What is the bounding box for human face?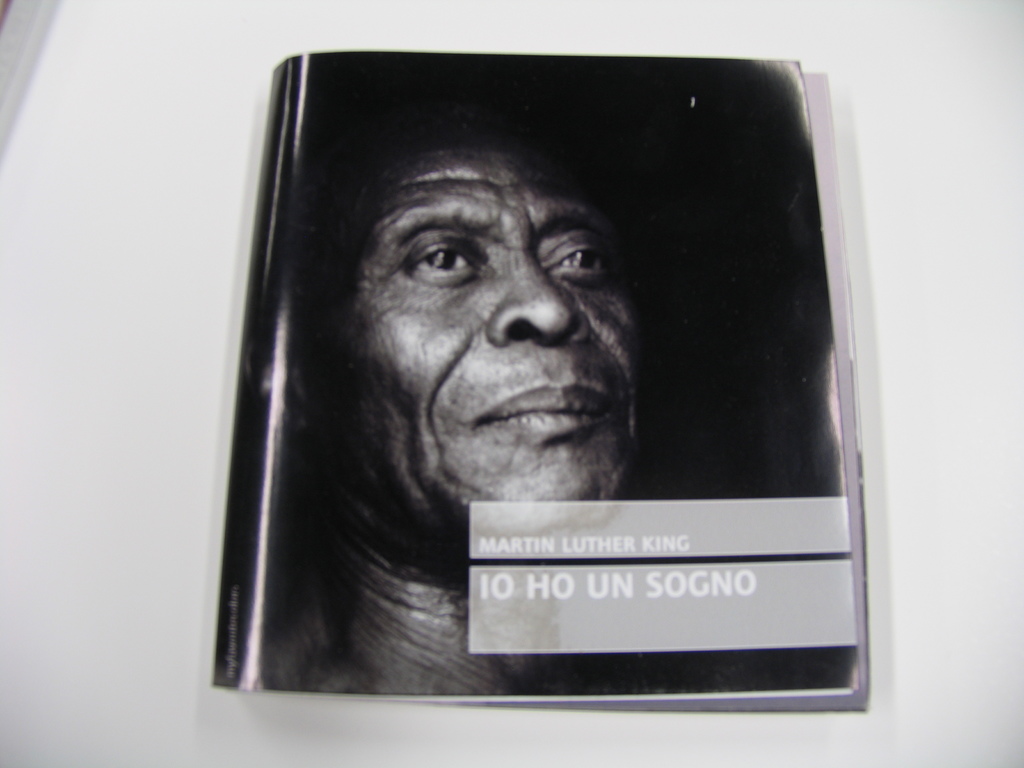
<region>335, 148, 644, 543</region>.
